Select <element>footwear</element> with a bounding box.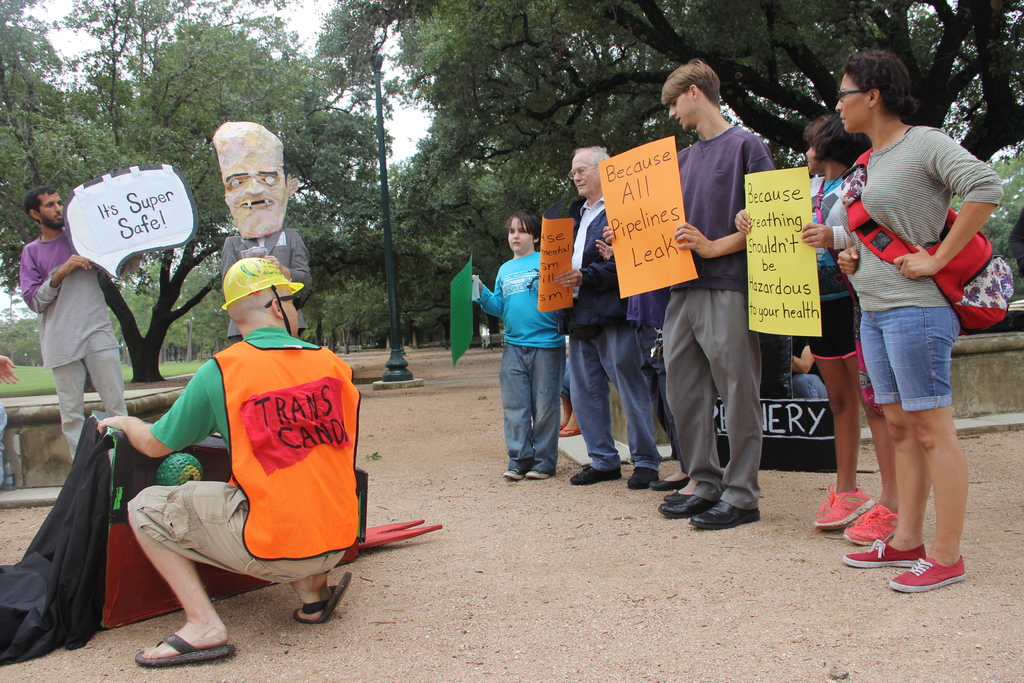
x1=573 y1=463 x2=623 y2=480.
